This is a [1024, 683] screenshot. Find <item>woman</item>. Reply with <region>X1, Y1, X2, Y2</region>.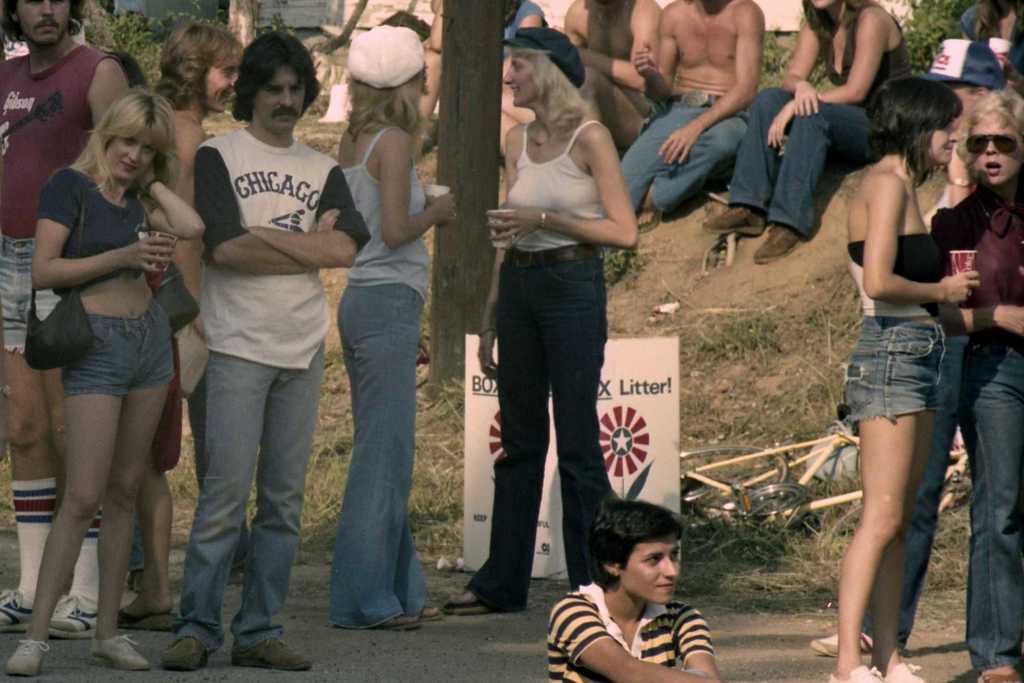
<region>330, 20, 459, 635</region>.
